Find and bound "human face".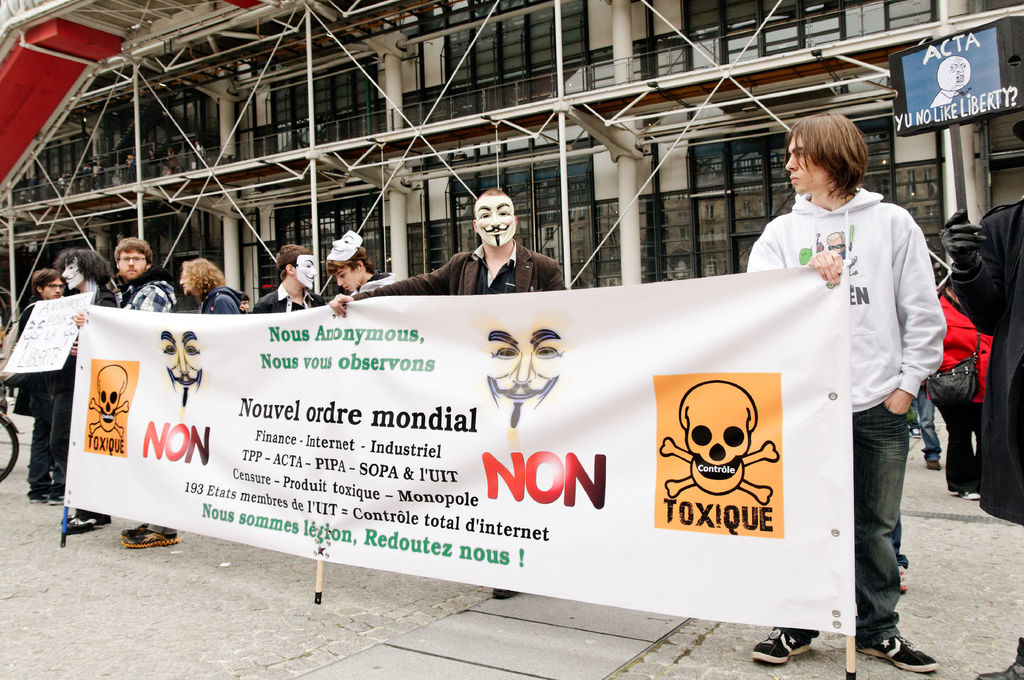
Bound: select_region(44, 279, 63, 302).
